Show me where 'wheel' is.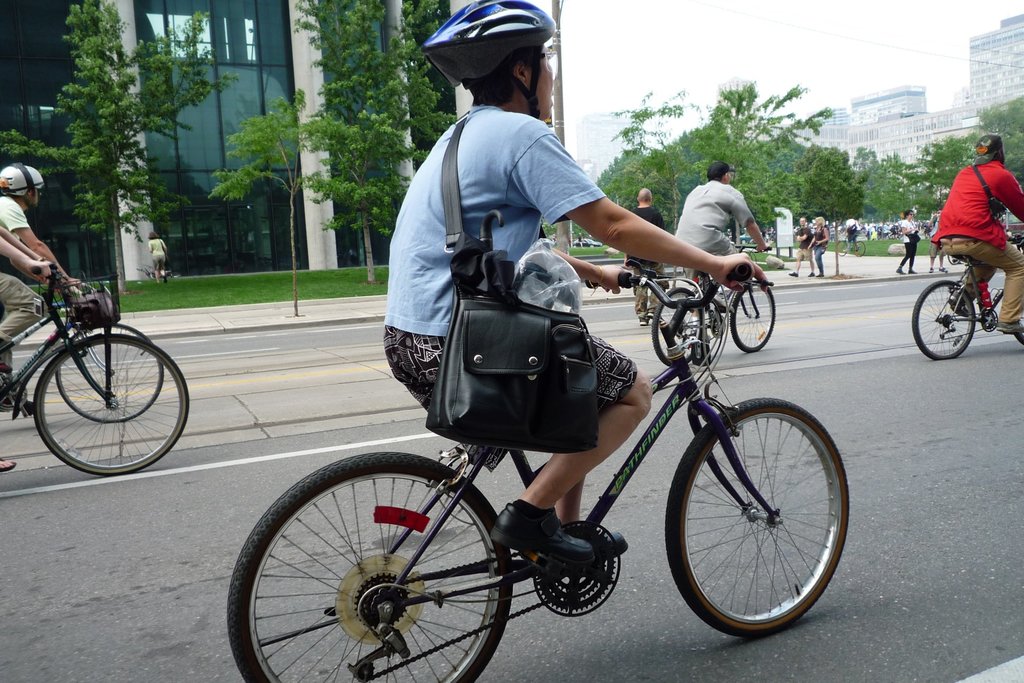
'wheel' is at detection(653, 286, 700, 369).
